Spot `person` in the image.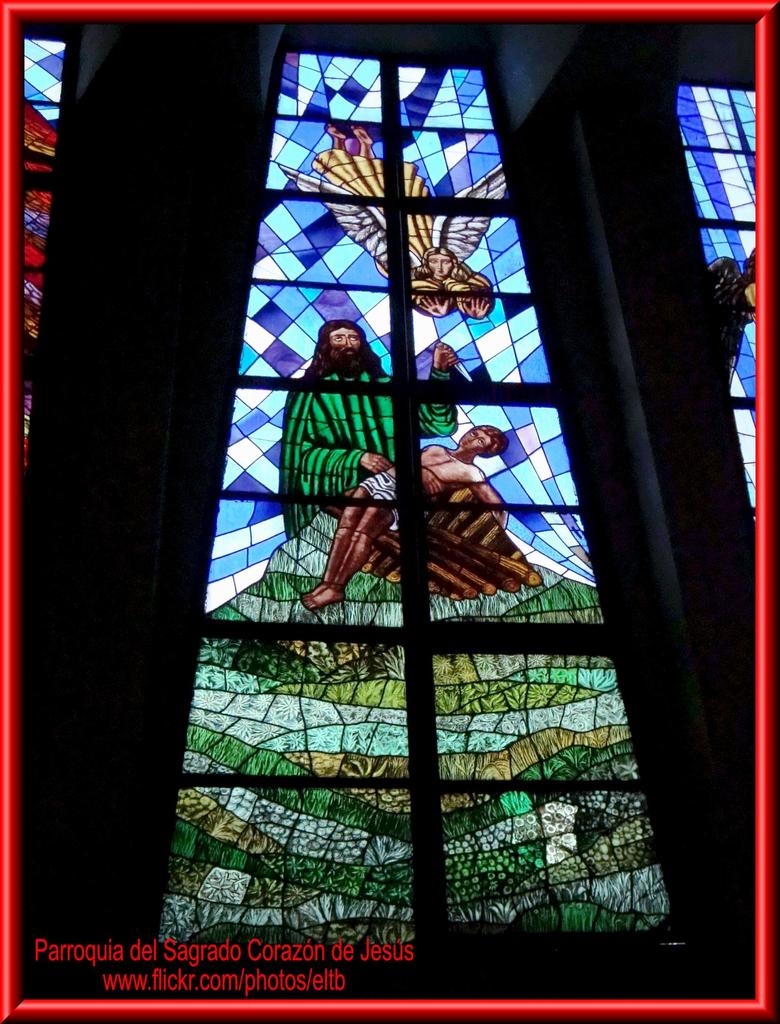
`person` found at (x1=302, y1=108, x2=517, y2=323).
